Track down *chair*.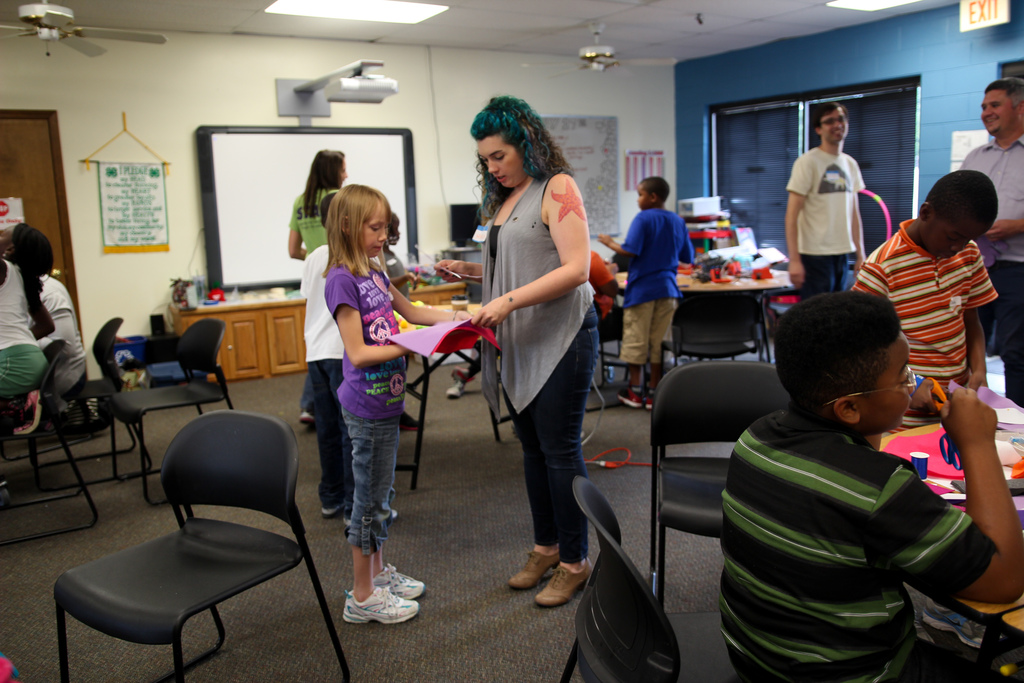
Tracked to left=584, top=295, right=623, bottom=390.
